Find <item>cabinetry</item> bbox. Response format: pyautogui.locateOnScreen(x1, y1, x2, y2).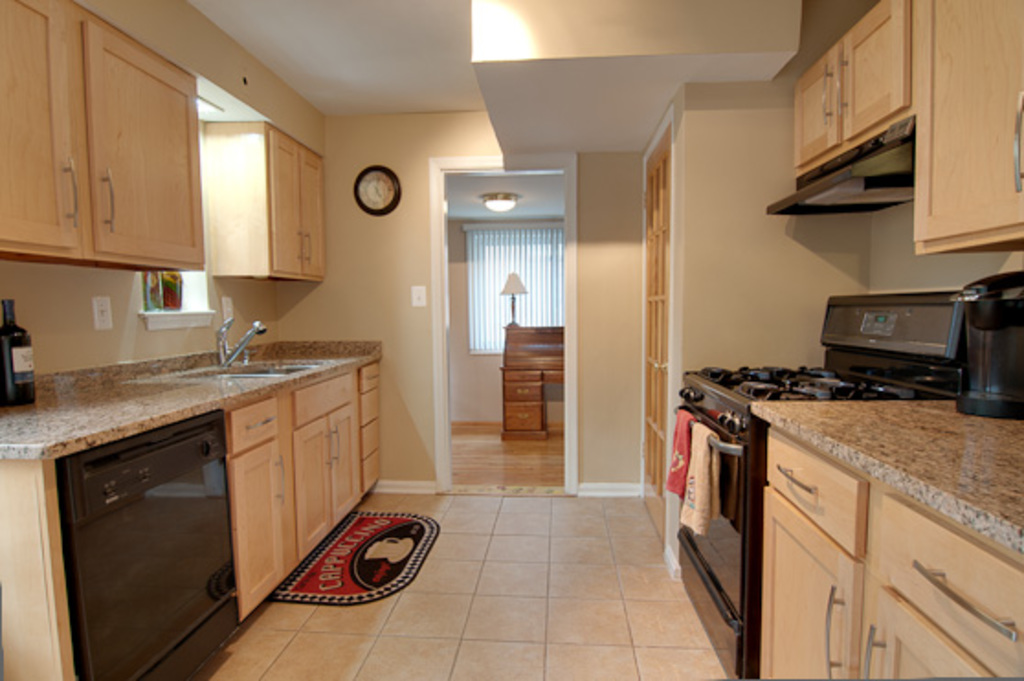
pyautogui.locateOnScreen(224, 360, 382, 622).
